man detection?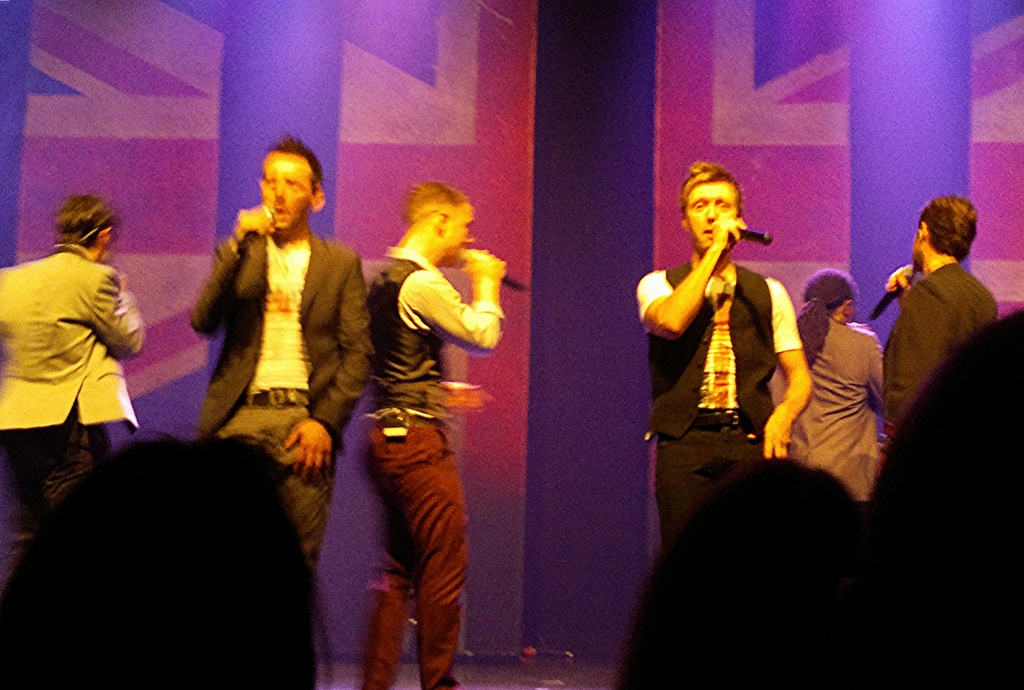
[0, 431, 339, 689]
